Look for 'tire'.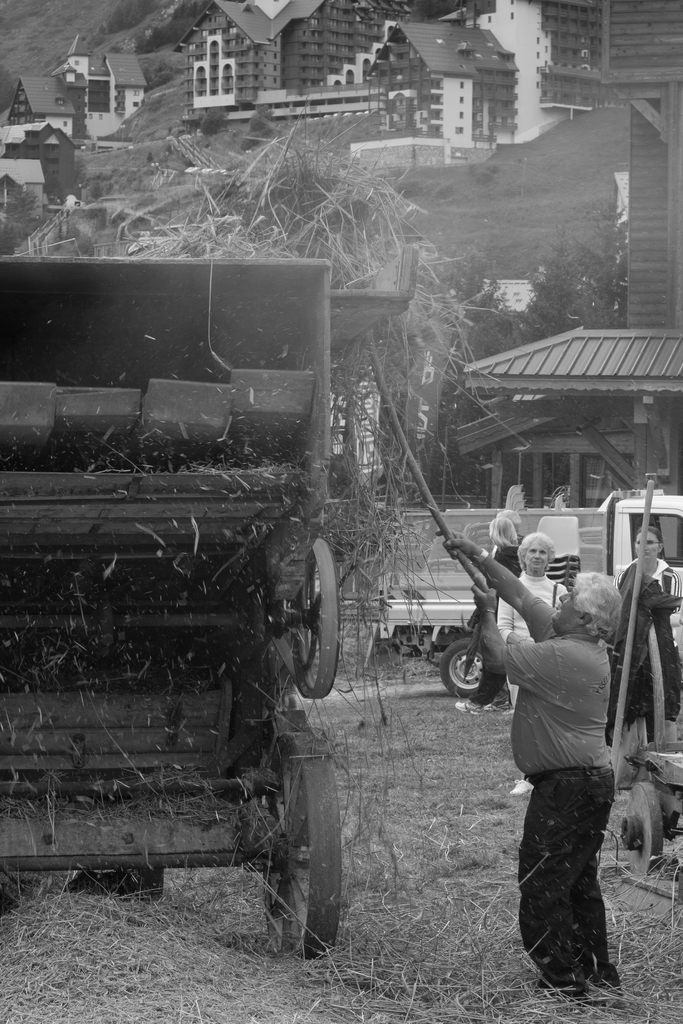
Found: 370,622,418,660.
